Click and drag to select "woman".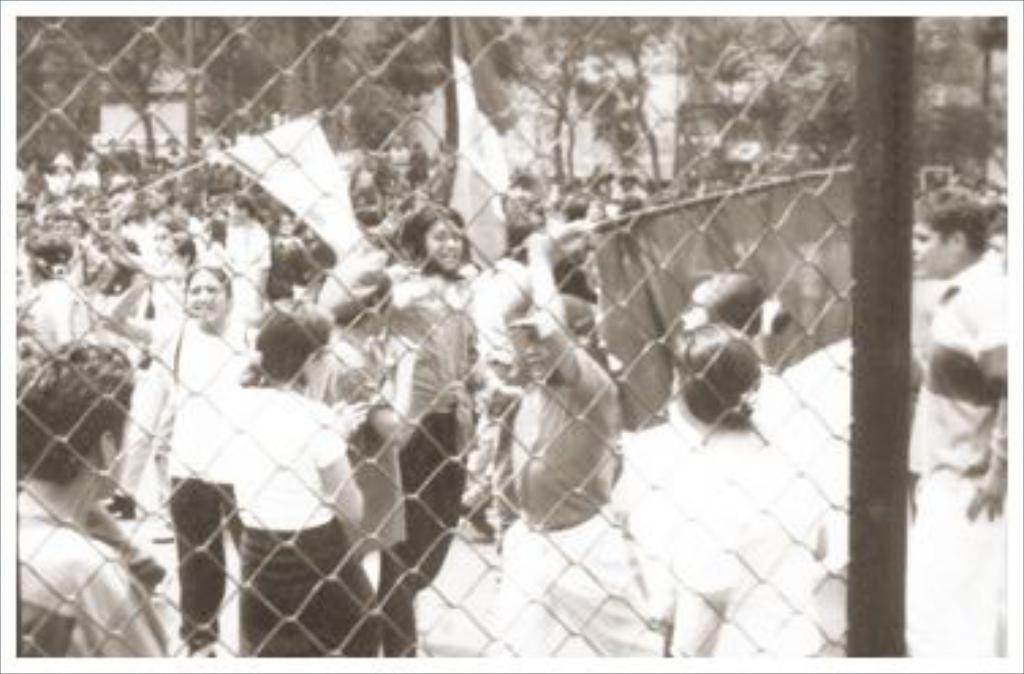
Selection: bbox(383, 209, 478, 652).
